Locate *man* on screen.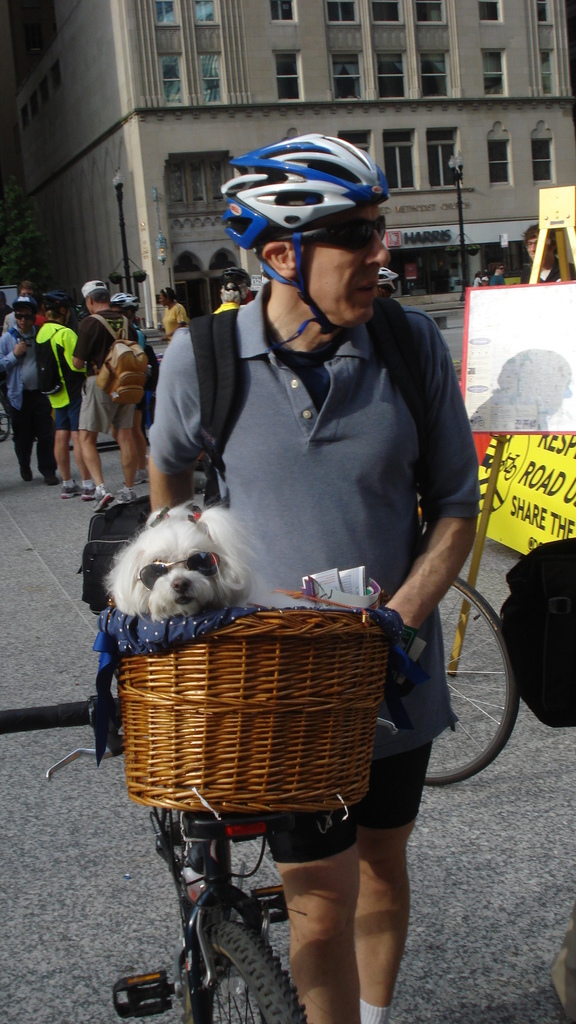
On screen at bbox=(100, 165, 505, 921).
